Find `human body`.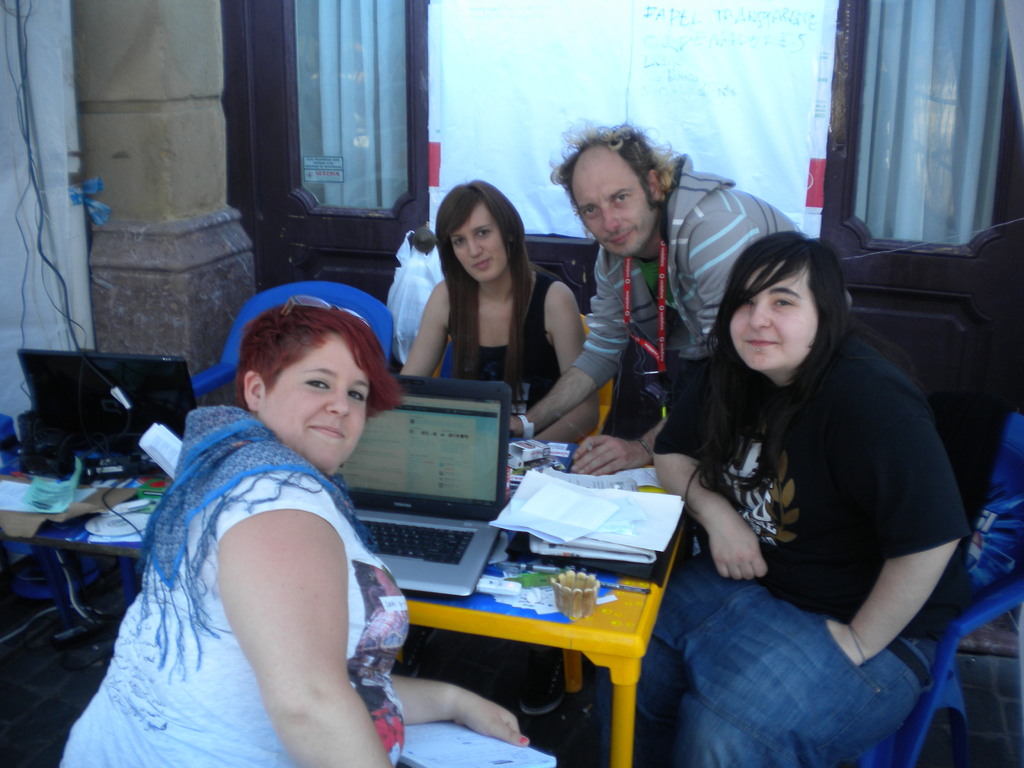
<region>652, 216, 973, 753</region>.
